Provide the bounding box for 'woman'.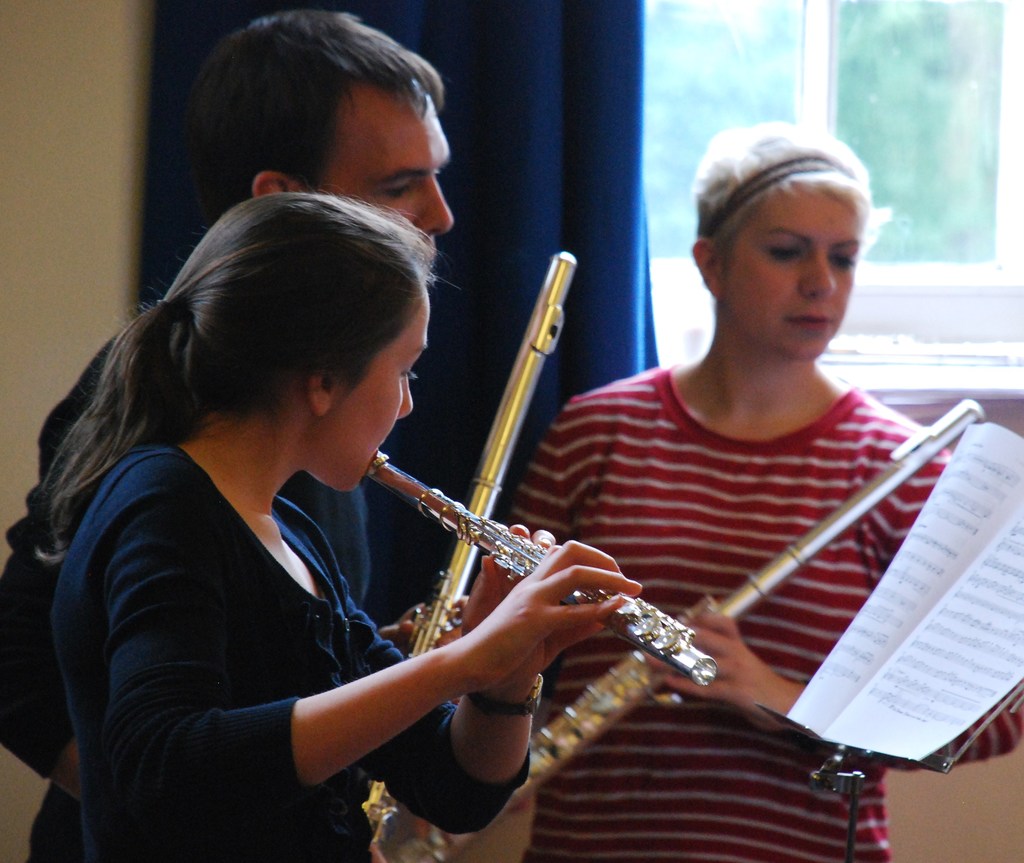
22 181 648 862.
